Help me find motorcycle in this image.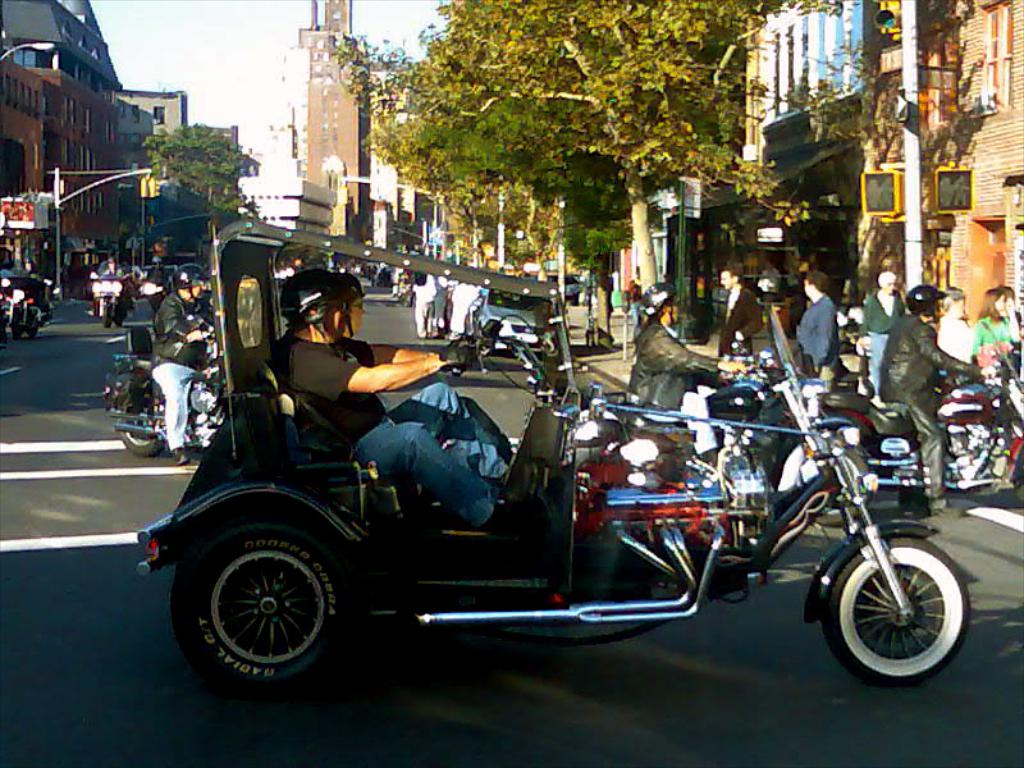
Found it: (left=101, top=307, right=229, bottom=461).
